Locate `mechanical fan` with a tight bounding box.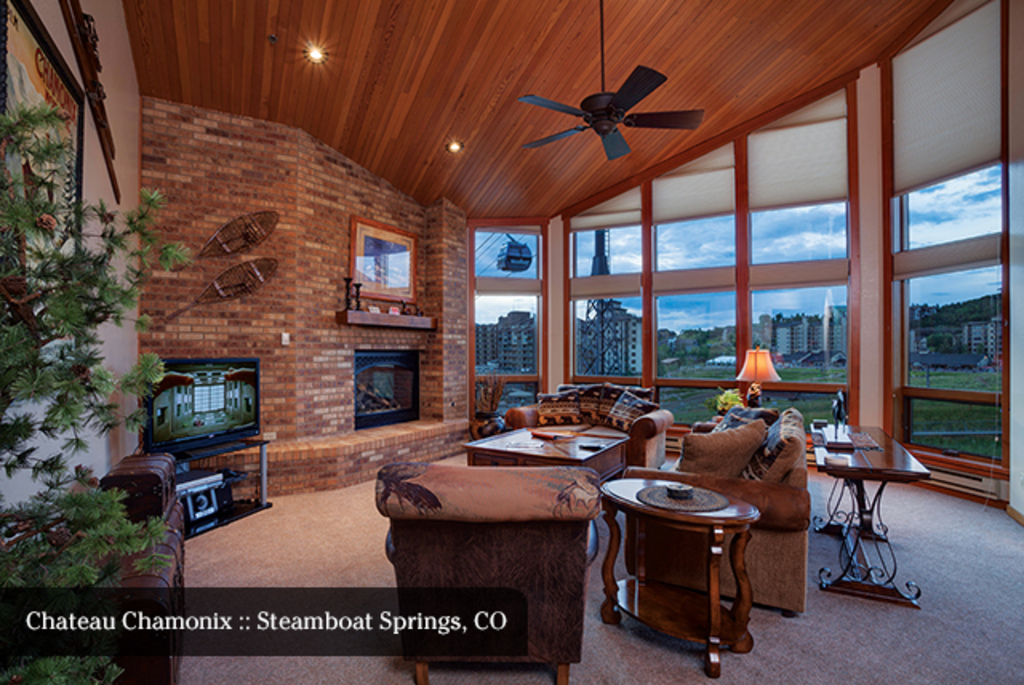
region(518, 0, 702, 158).
